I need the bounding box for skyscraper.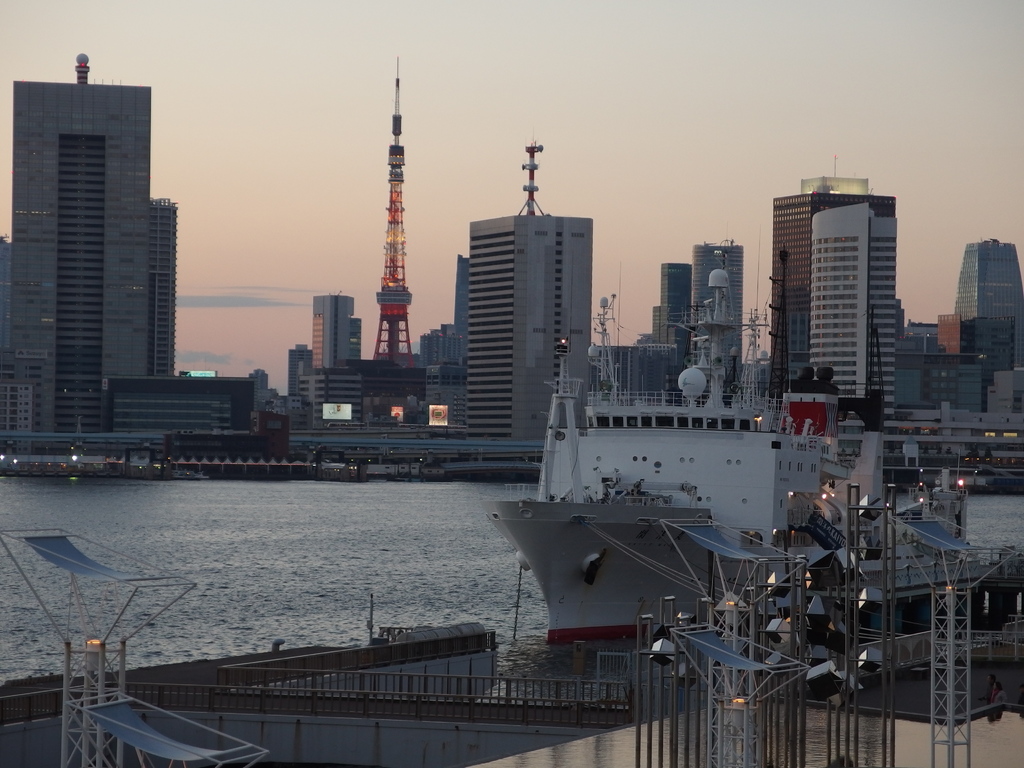
Here it is: x1=955 y1=235 x2=1023 y2=371.
